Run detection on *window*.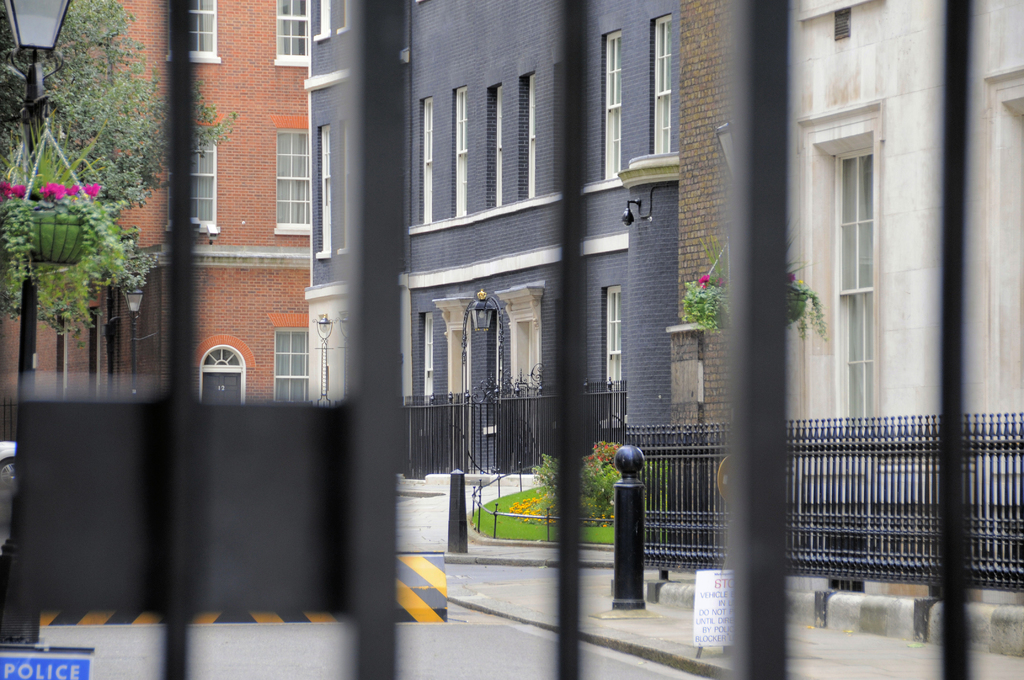
Result: {"left": 488, "top": 86, "right": 502, "bottom": 206}.
